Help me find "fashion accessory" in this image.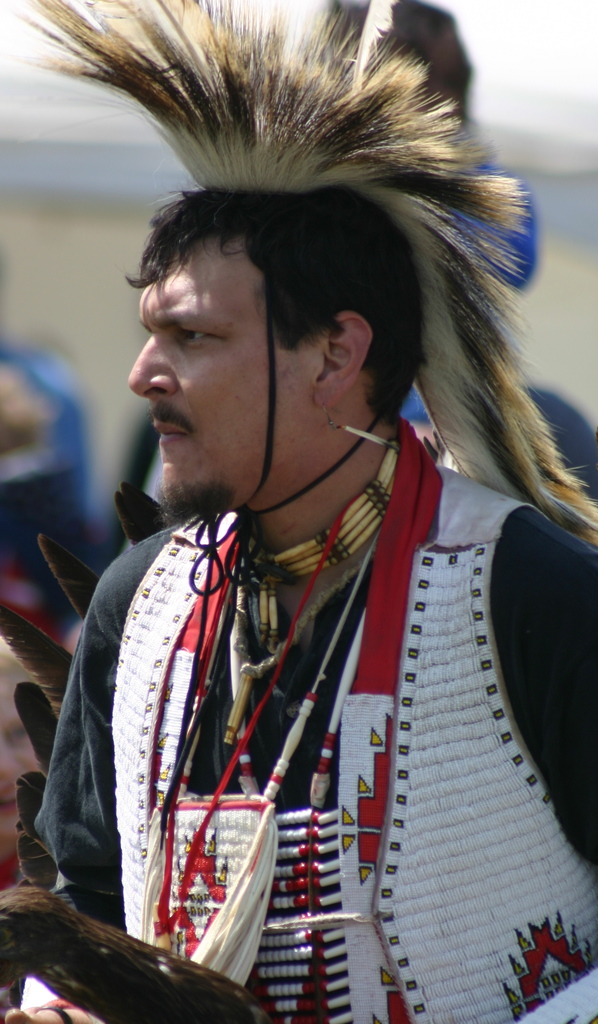
Found it: 302 392 400 457.
